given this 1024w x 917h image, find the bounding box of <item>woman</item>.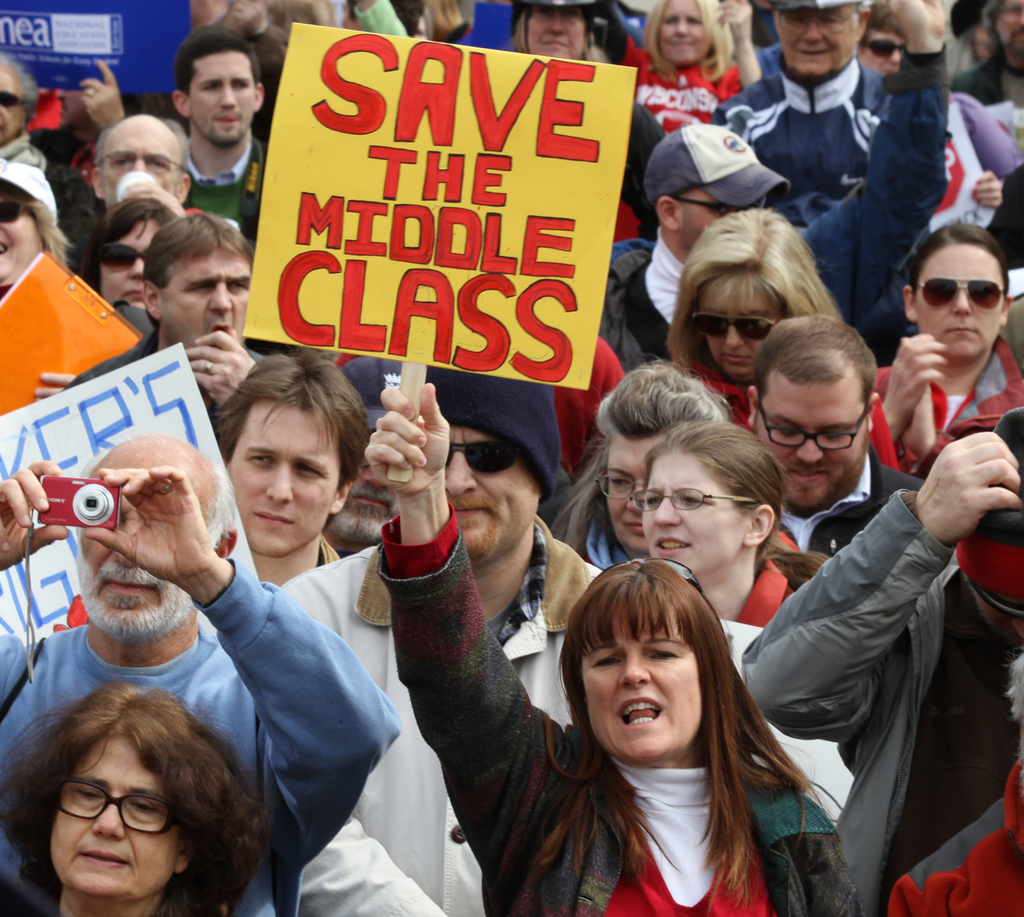
crop(0, 160, 70, 287).
